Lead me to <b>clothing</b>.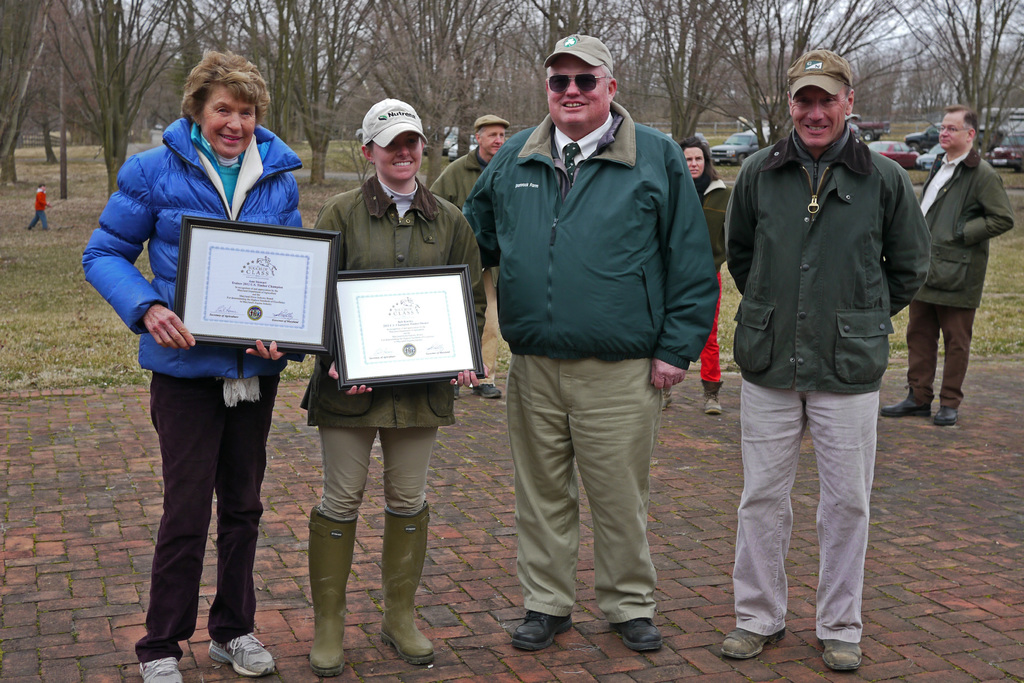
Lead to 316,428,436,520.
